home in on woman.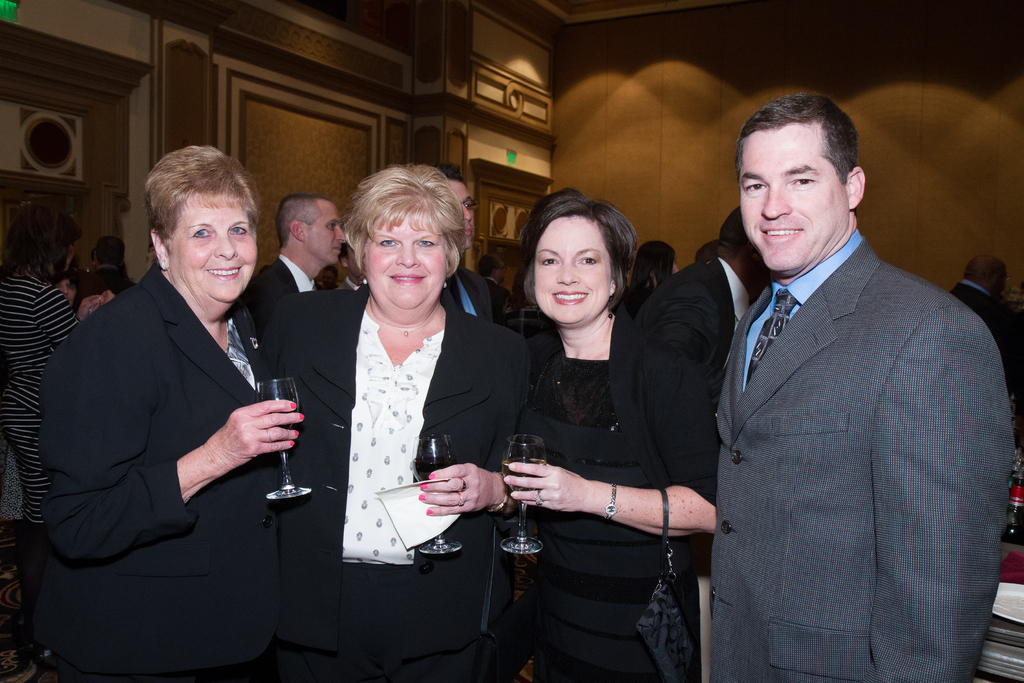
Homed in at 42 147 304 682.
